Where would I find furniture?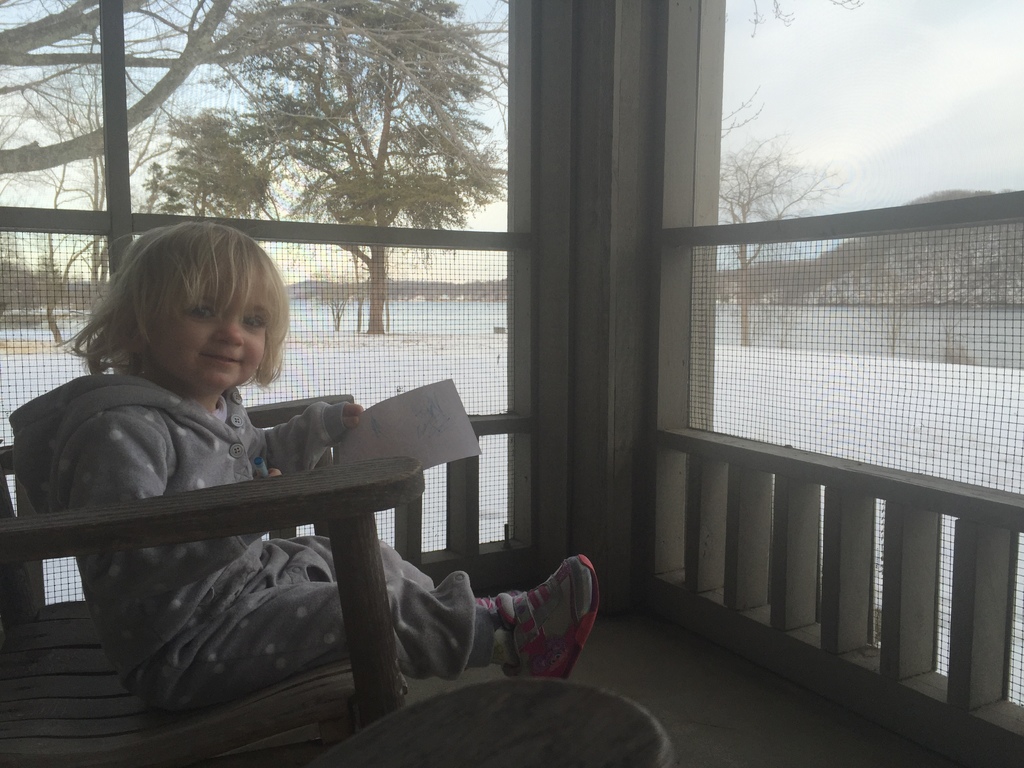
At <region>0, 394, 426, 767</region>.
